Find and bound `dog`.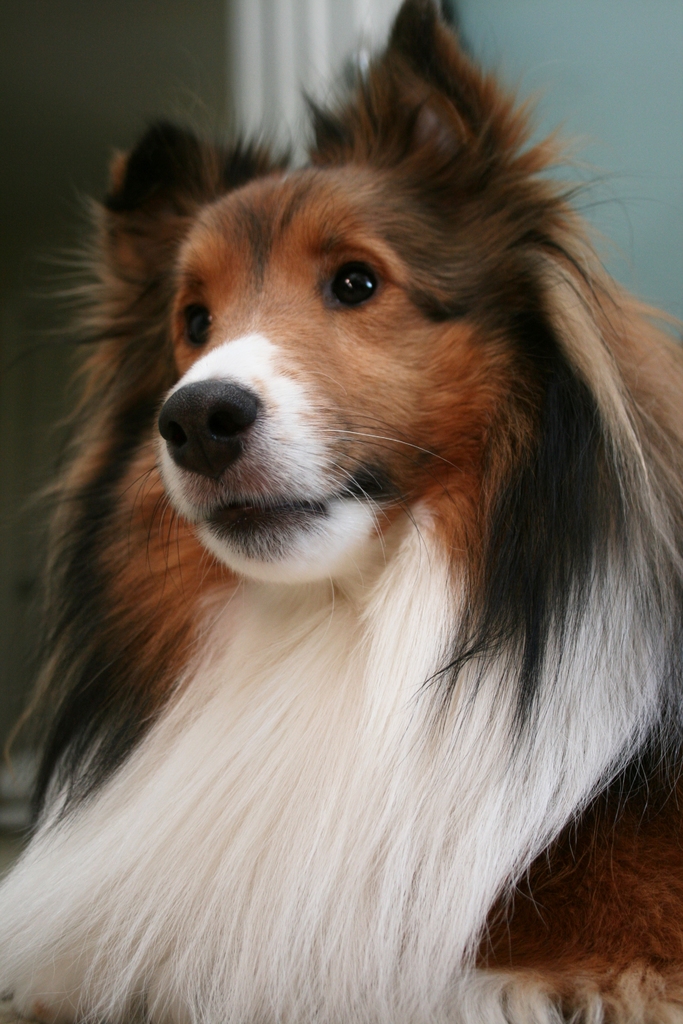
Bound: bbox=(0, 0, 682, 1023).
